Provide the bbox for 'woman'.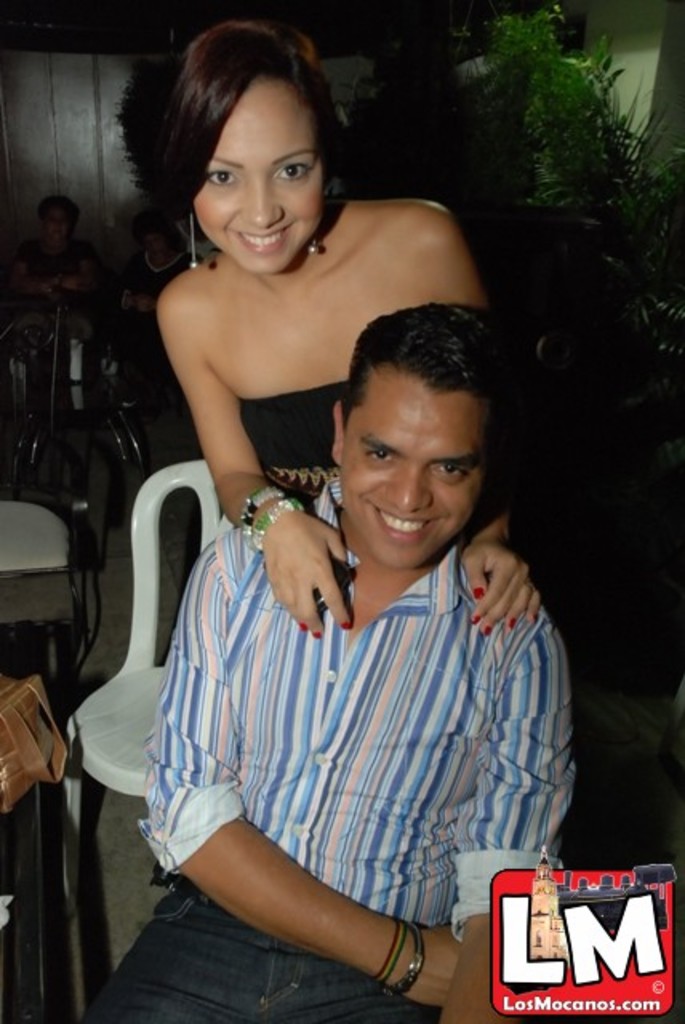
BBox(104, 26, 547, 646).
